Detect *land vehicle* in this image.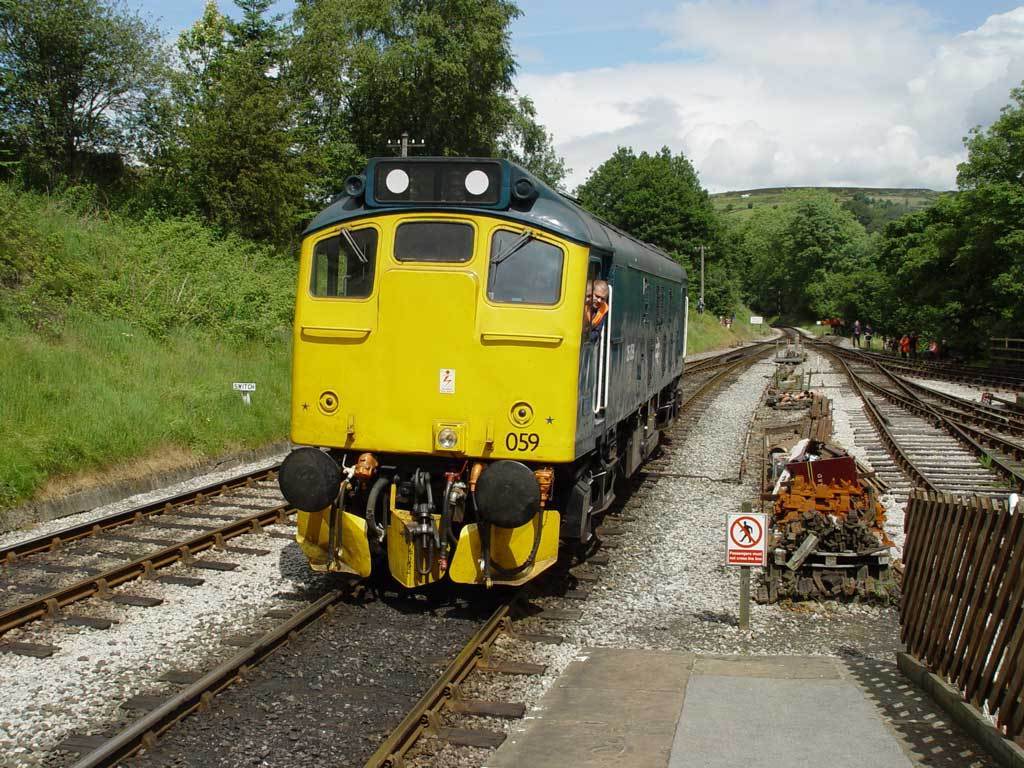
Detection: 284 138 703 620.
